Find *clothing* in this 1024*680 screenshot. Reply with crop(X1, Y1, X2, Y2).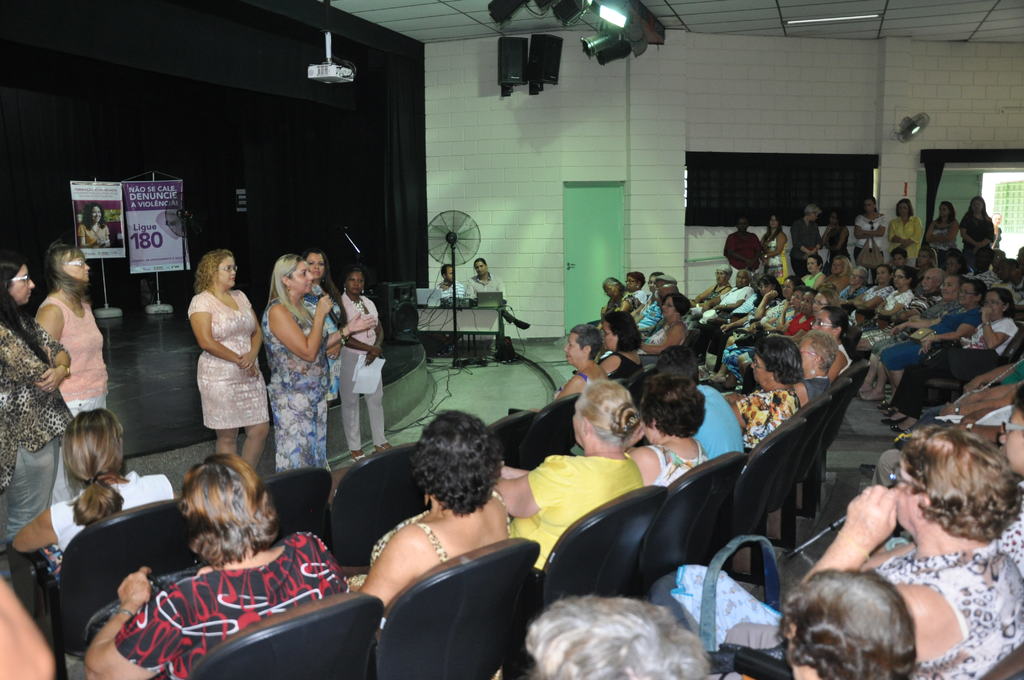
crop(262, 299, 337, 468).
